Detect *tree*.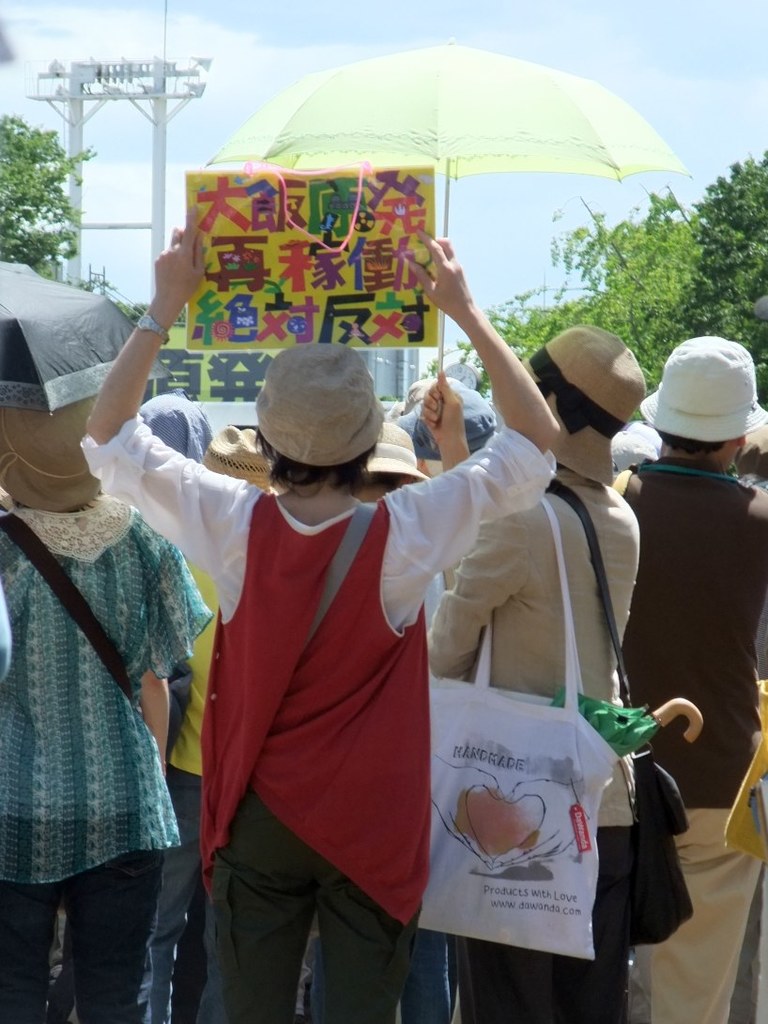
Detected at bbox=(0, 111, 98, 266).
